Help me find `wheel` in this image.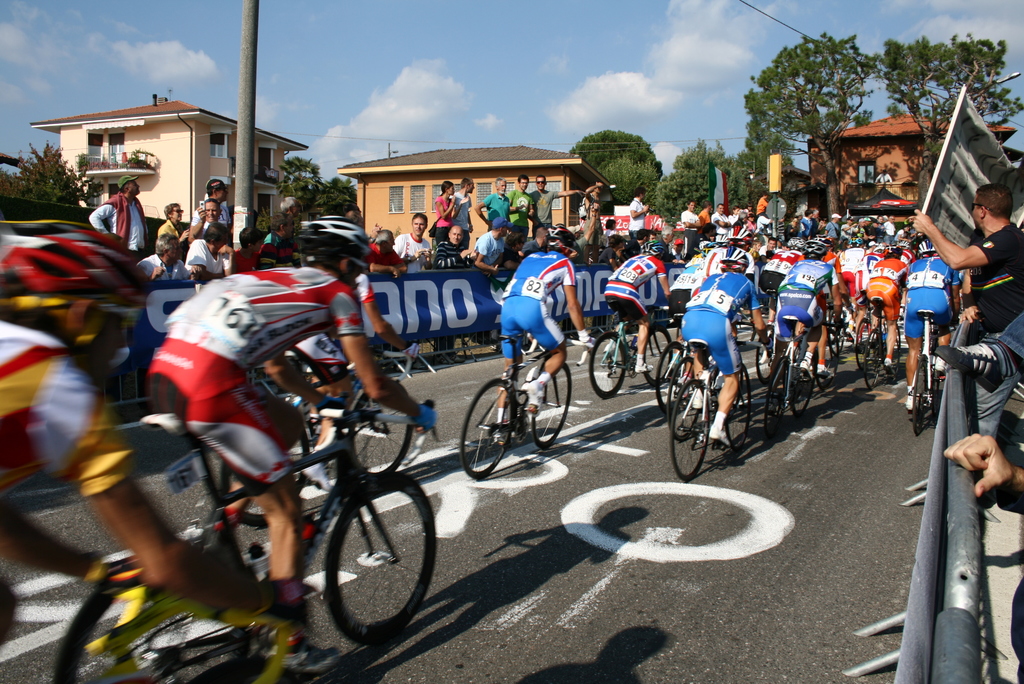
Found it: left=910, top=356, right=930, bottom=431.
